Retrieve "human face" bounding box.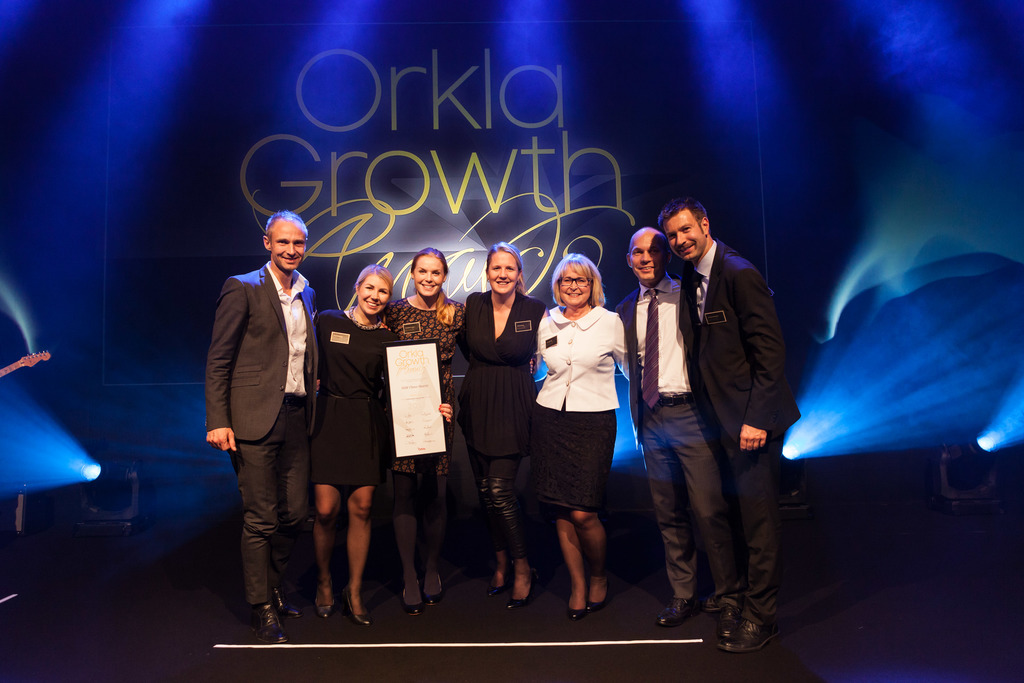
Bounding box: rect(356, 273, 391, 315).
